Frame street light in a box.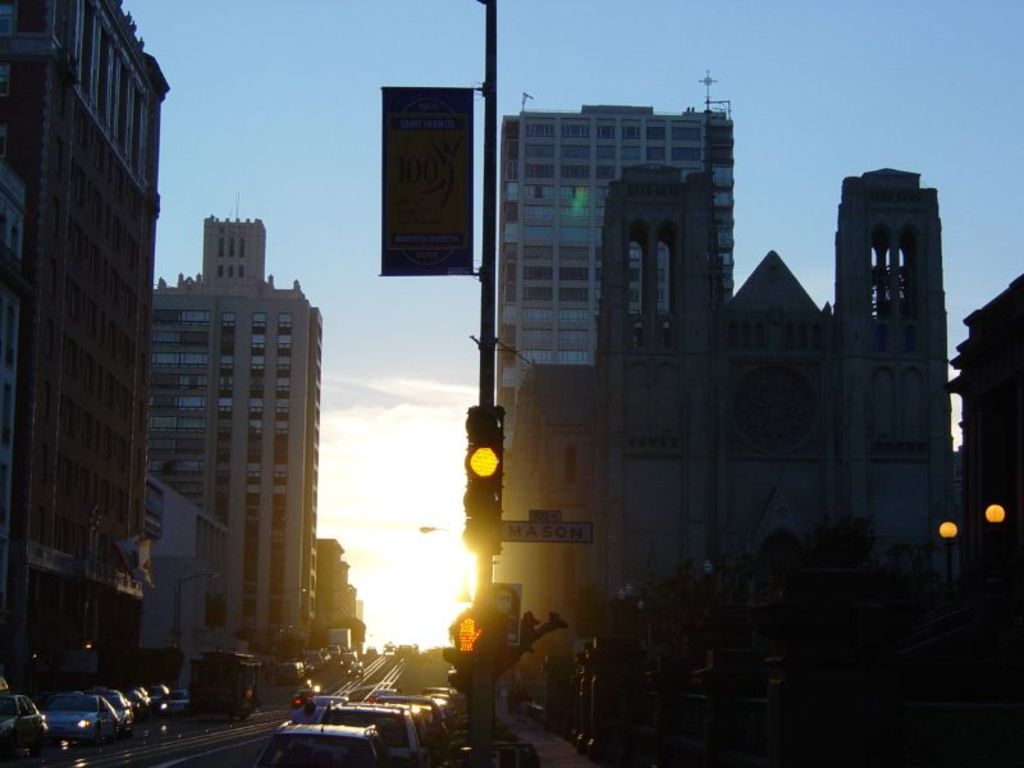
box=[934, 518, 959, 586].
